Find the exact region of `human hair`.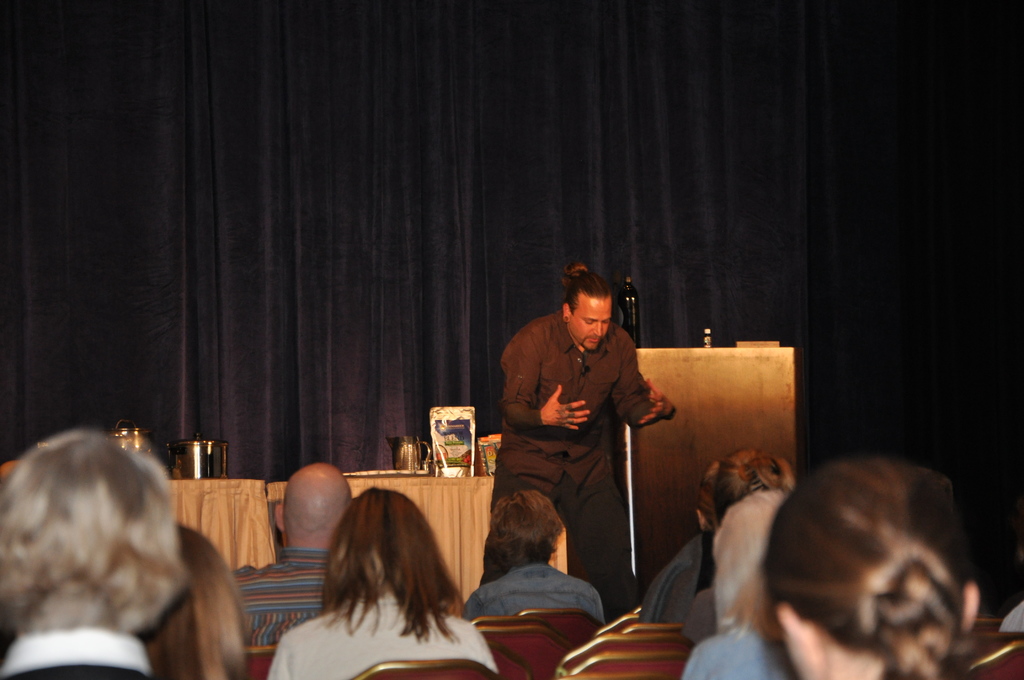
Exact region: [559, 261, 613, 315].
